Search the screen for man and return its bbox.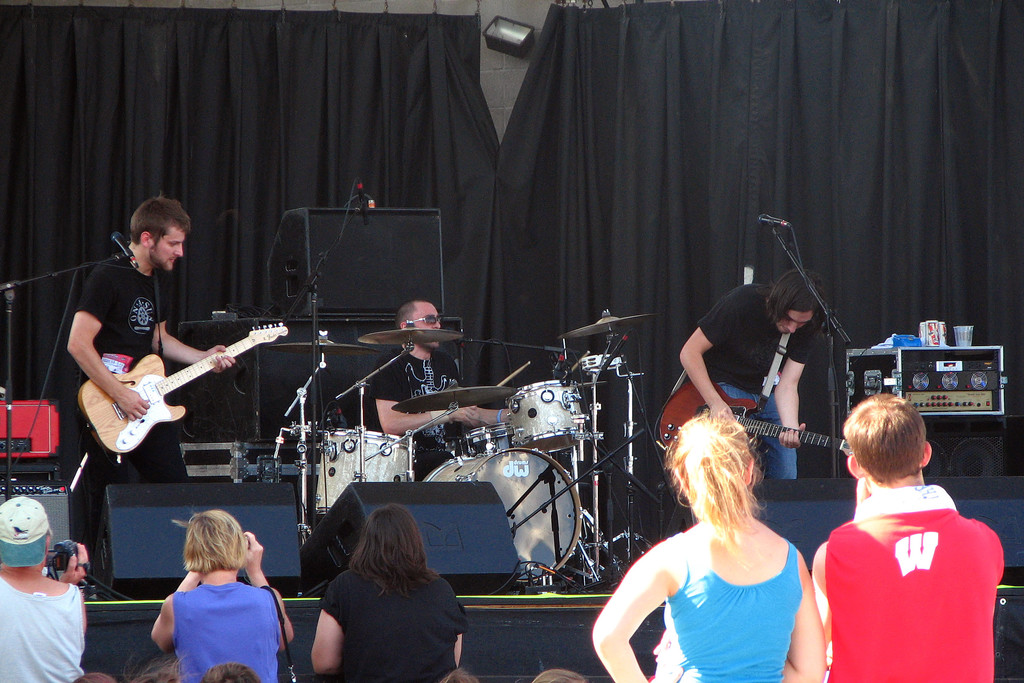
Found: [0,497,87,682].
